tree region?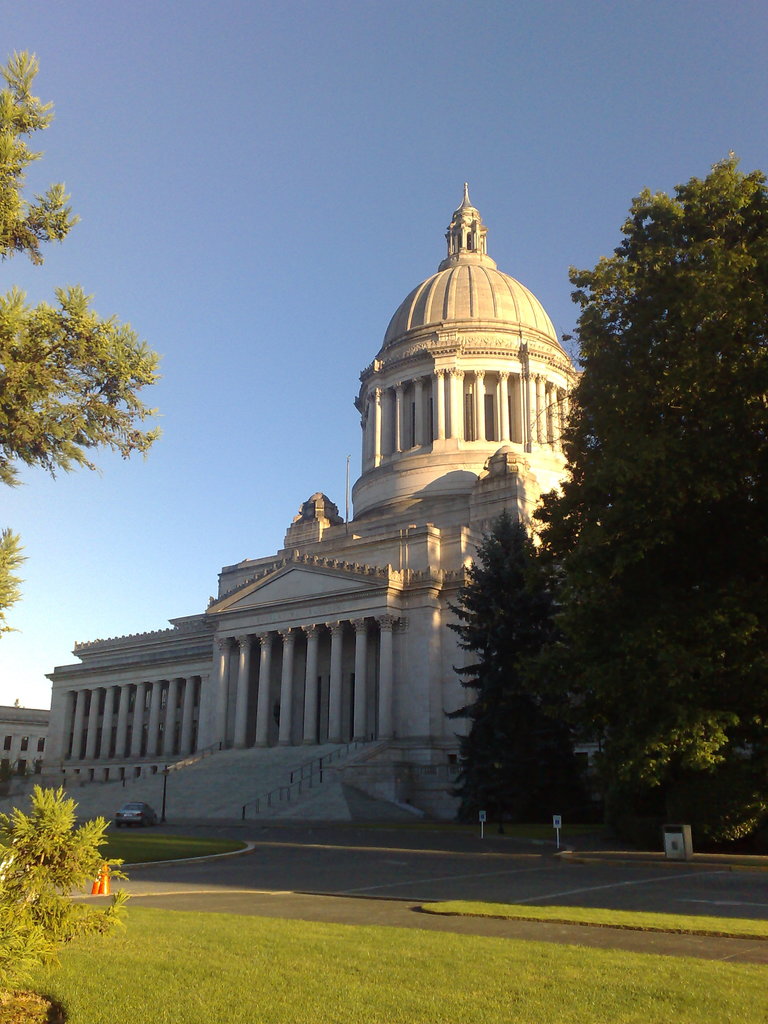
bbox=(534, 161, 767, 841)
